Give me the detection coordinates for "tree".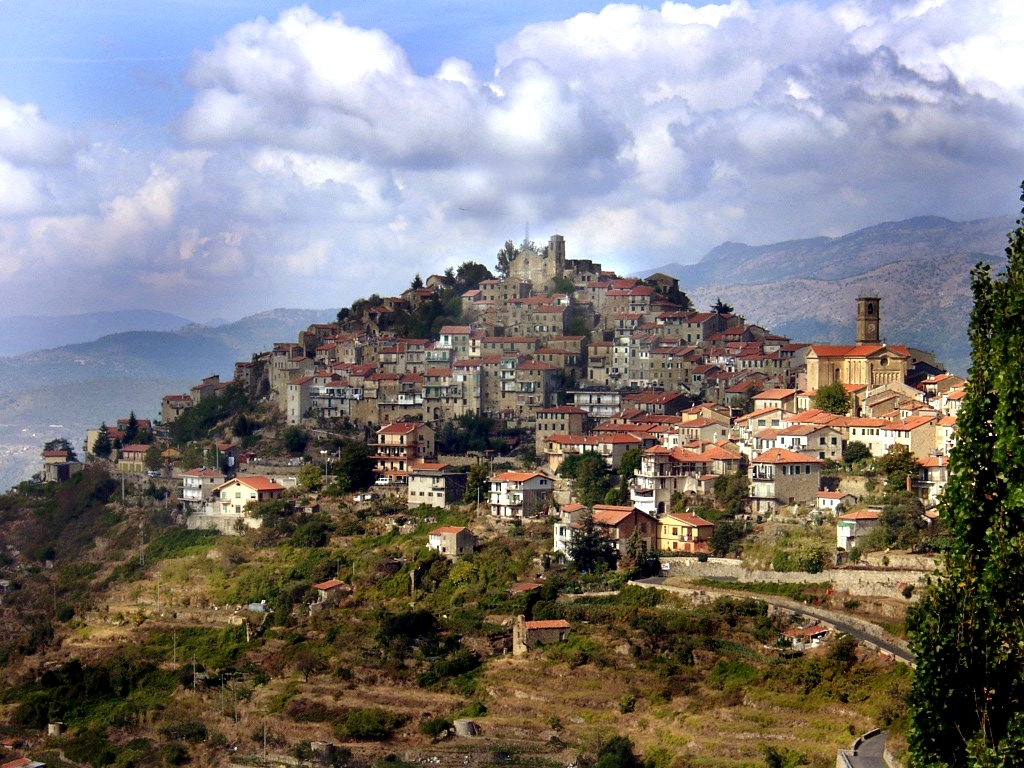
l=296, t=458, r=324, b=492.
